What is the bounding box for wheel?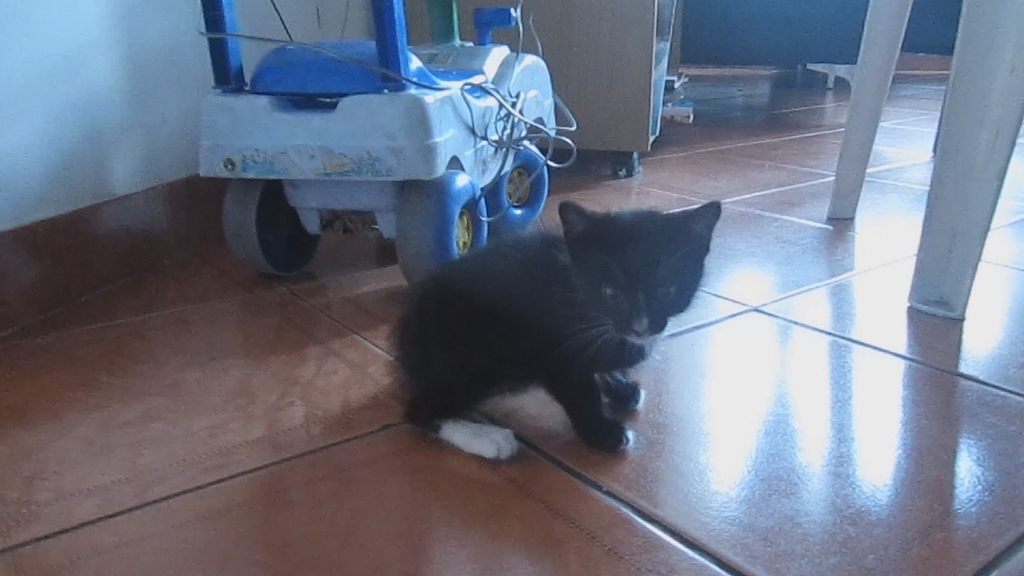
box=[242, 179, 304, 265].
